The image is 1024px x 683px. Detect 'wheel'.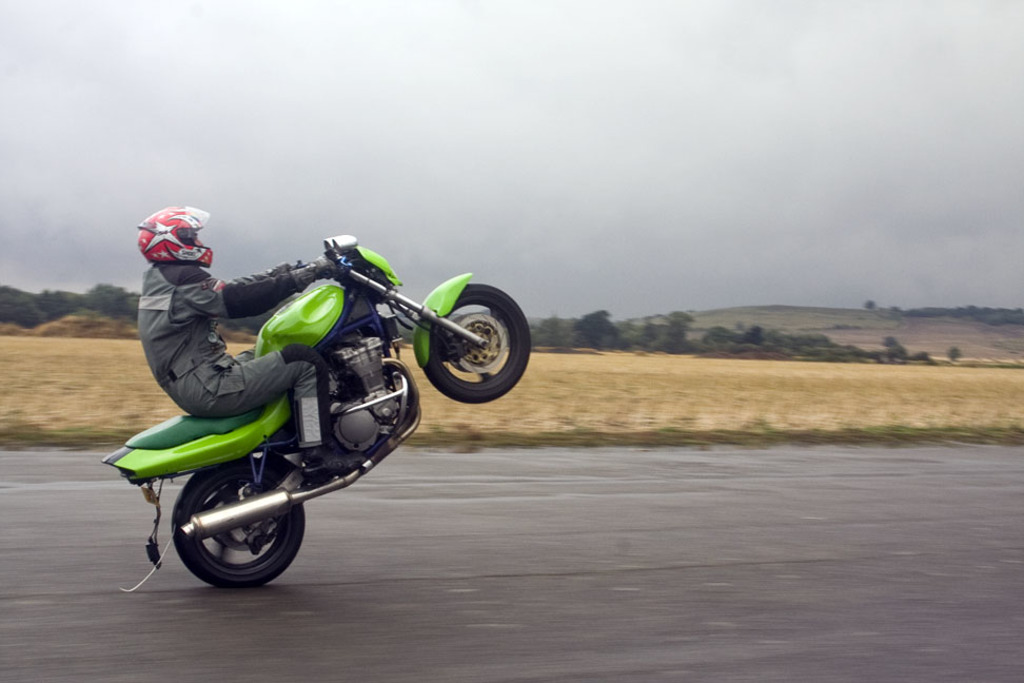
Detection: bbox=[163, 462, 297, 588].
